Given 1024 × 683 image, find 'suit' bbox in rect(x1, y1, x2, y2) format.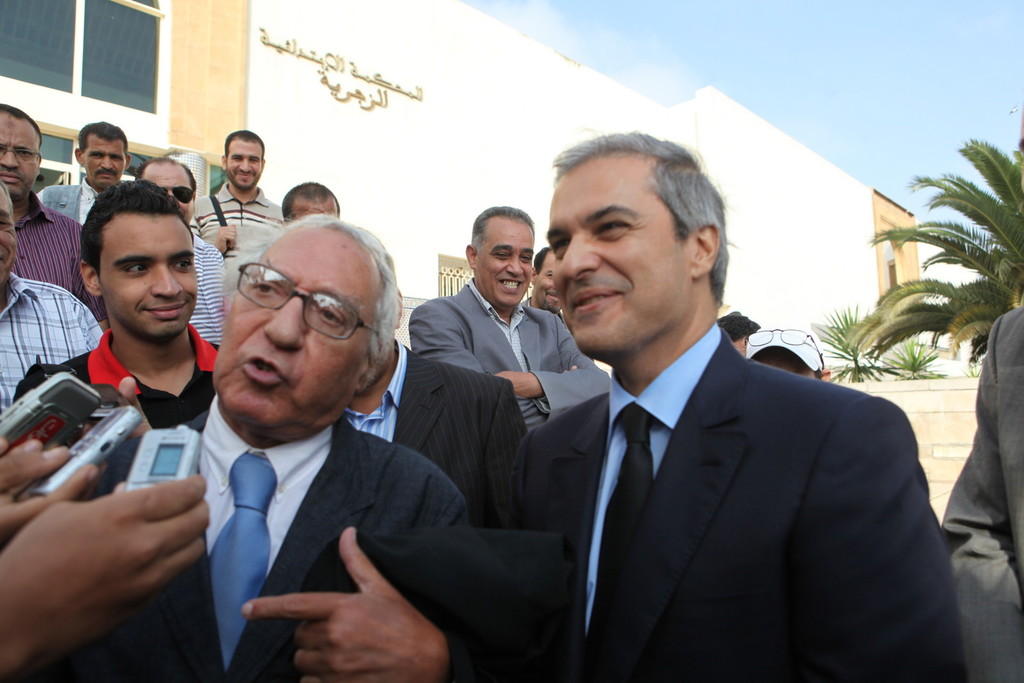
rect(51, 414, 514, 682).
